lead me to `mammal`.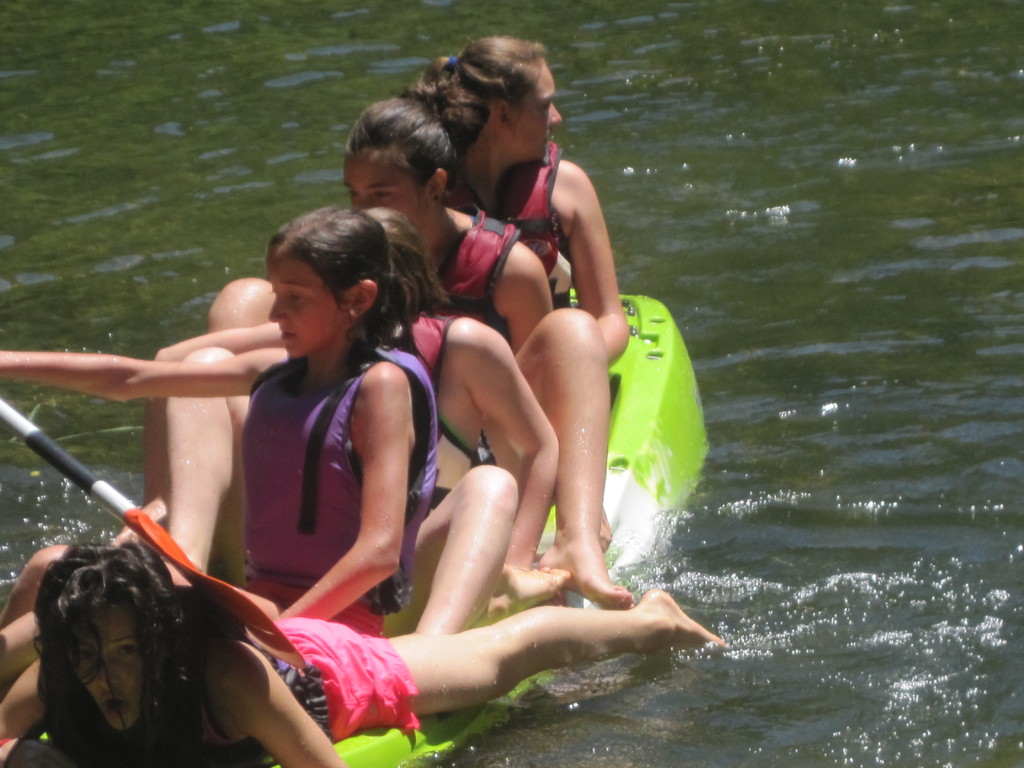
Lead to {"x1": 144, "y1": 209, "x2": 564, "y2": 617}.
